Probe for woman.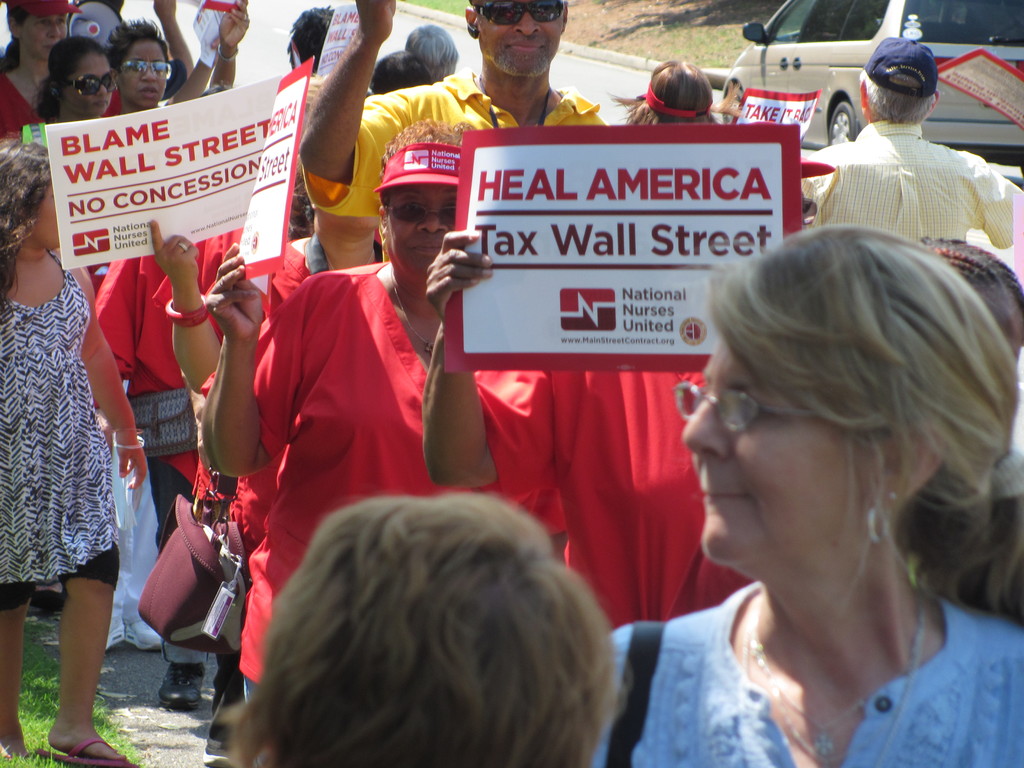
Probe result: 579 179 1017 765.
